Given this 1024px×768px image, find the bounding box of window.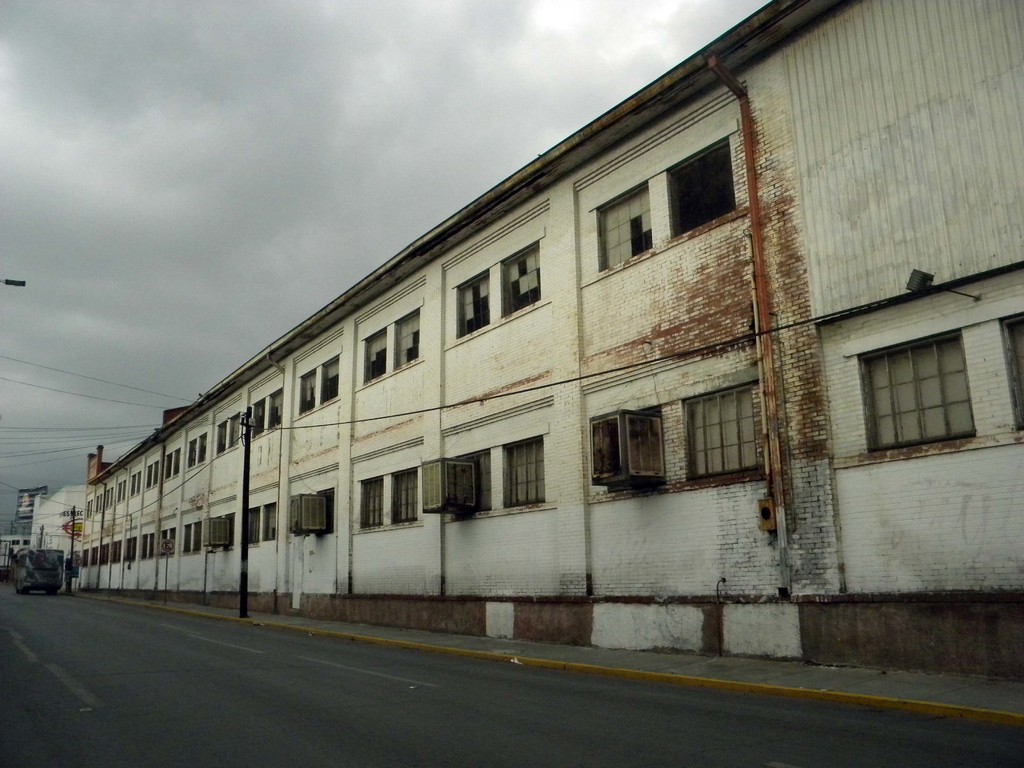
Rect(449, 246, 544, 335).
